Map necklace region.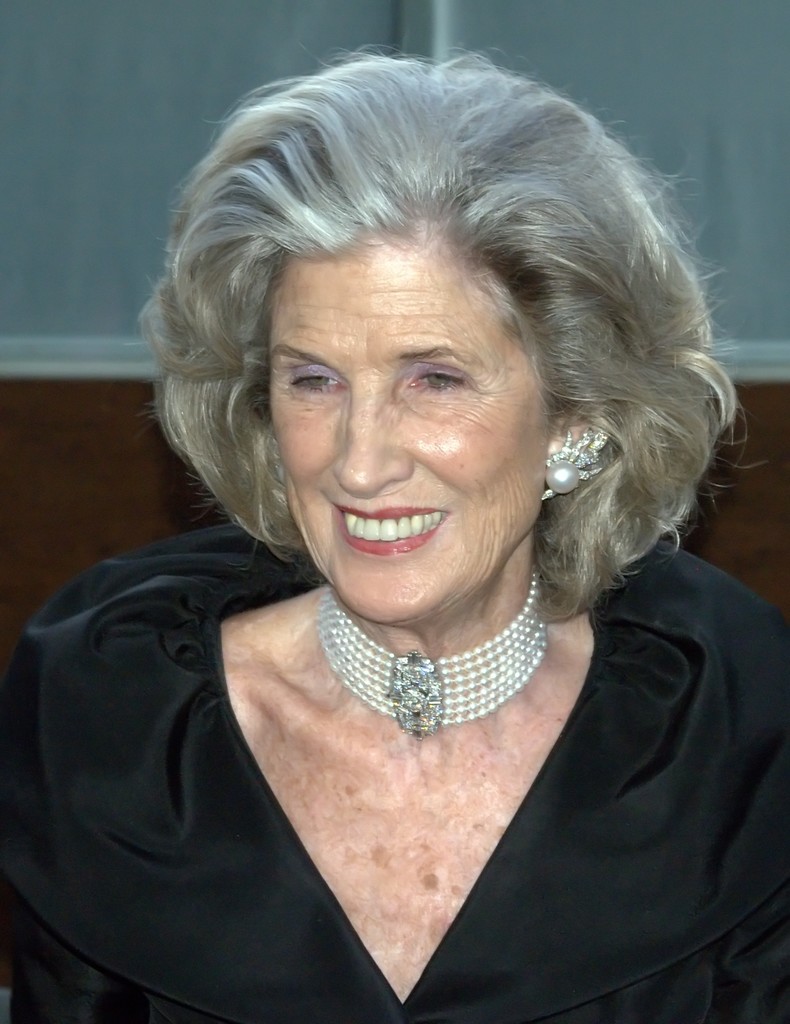
Mapped to {"x1": 306, "y1": 621, "x2": 533, "y2": 756}.
